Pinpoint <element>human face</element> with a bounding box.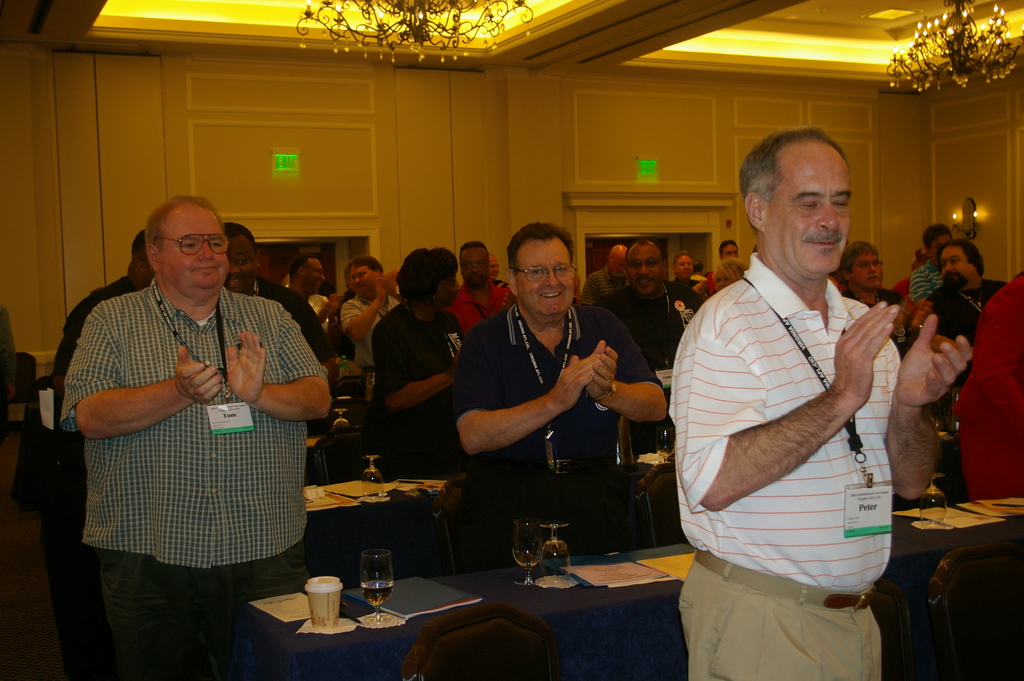
(463,247,489,284).
